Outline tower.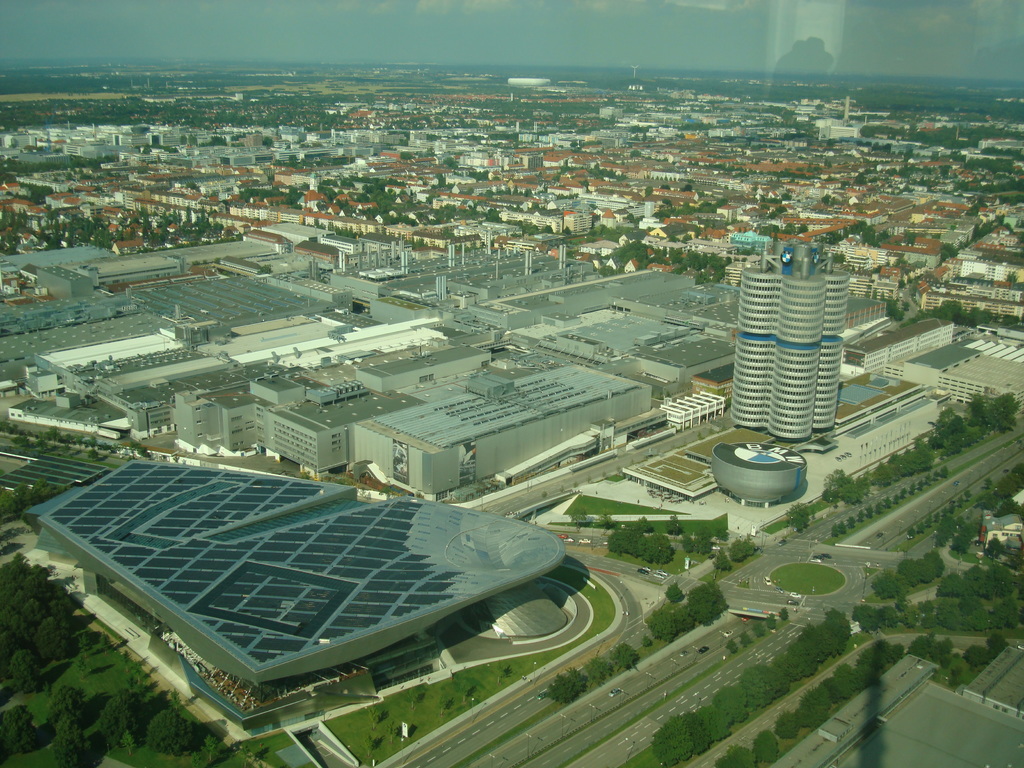
Outline: bbox=(722, 231, 870, 454).
